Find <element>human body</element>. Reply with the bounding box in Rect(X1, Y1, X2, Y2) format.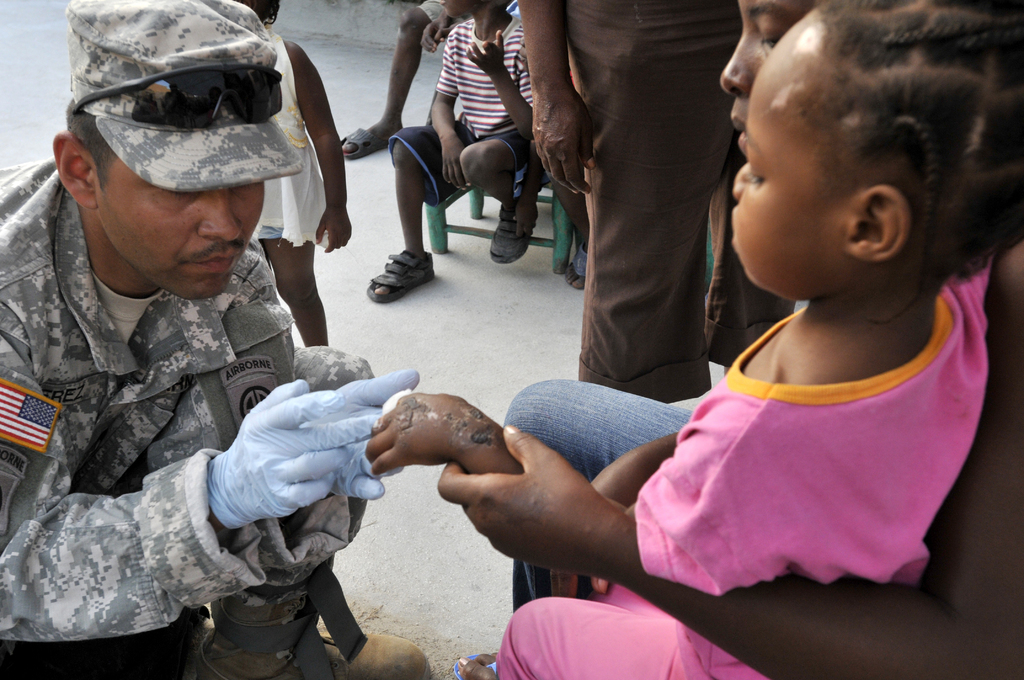
Rect(0, 156, 422, 679).
